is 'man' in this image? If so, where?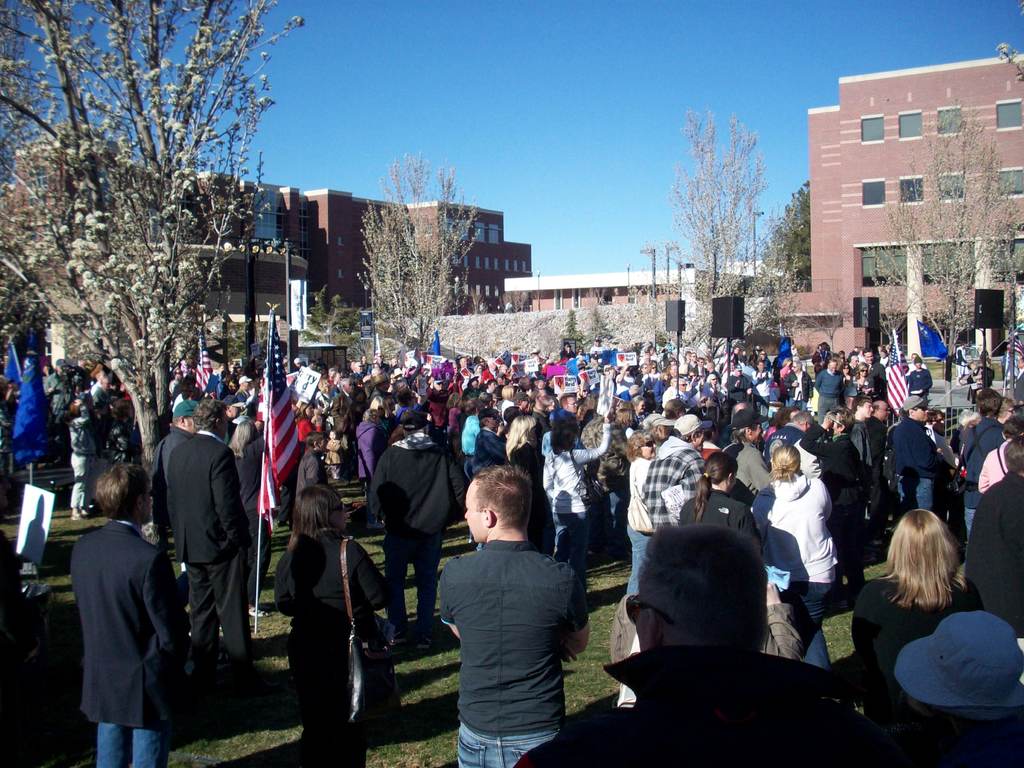
Yes, at [460,399,481,543].
